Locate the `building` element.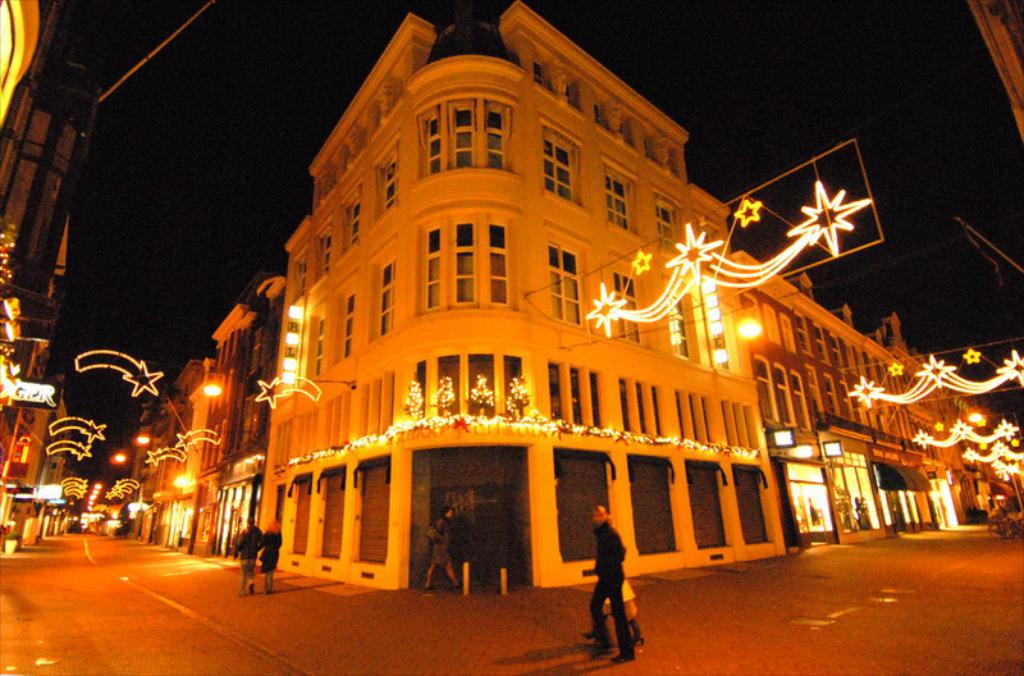
Element bbox: <box>735,251,936,547</box>.
